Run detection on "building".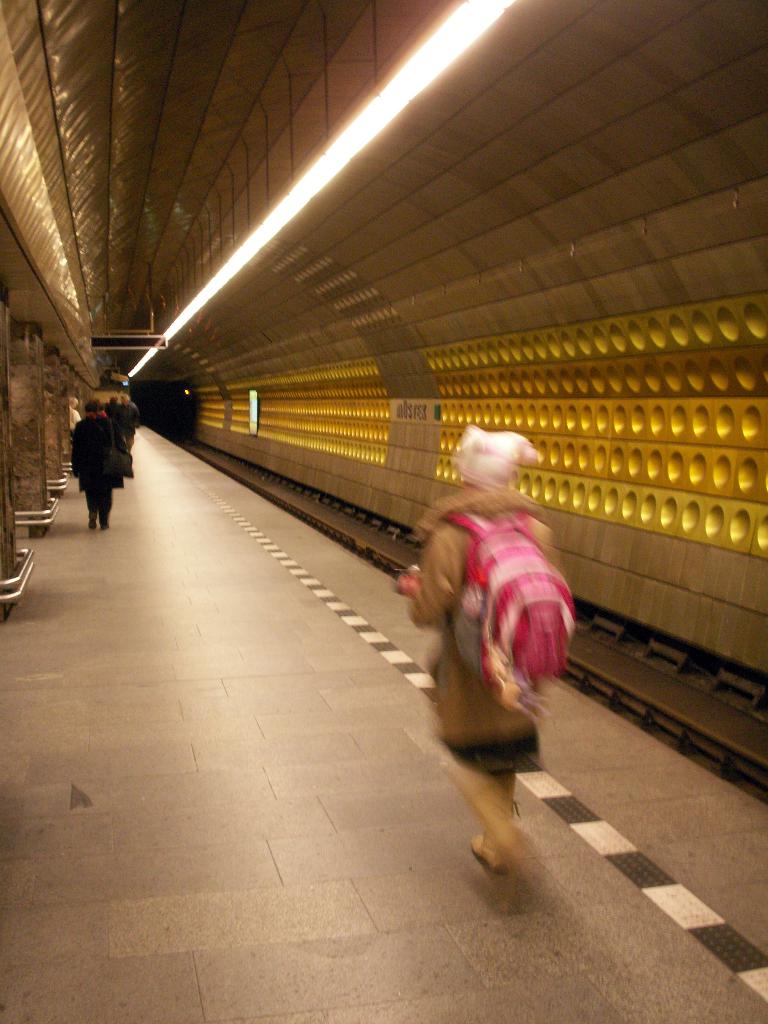
Result: <region>0, 0, 767, 1023</region>.
